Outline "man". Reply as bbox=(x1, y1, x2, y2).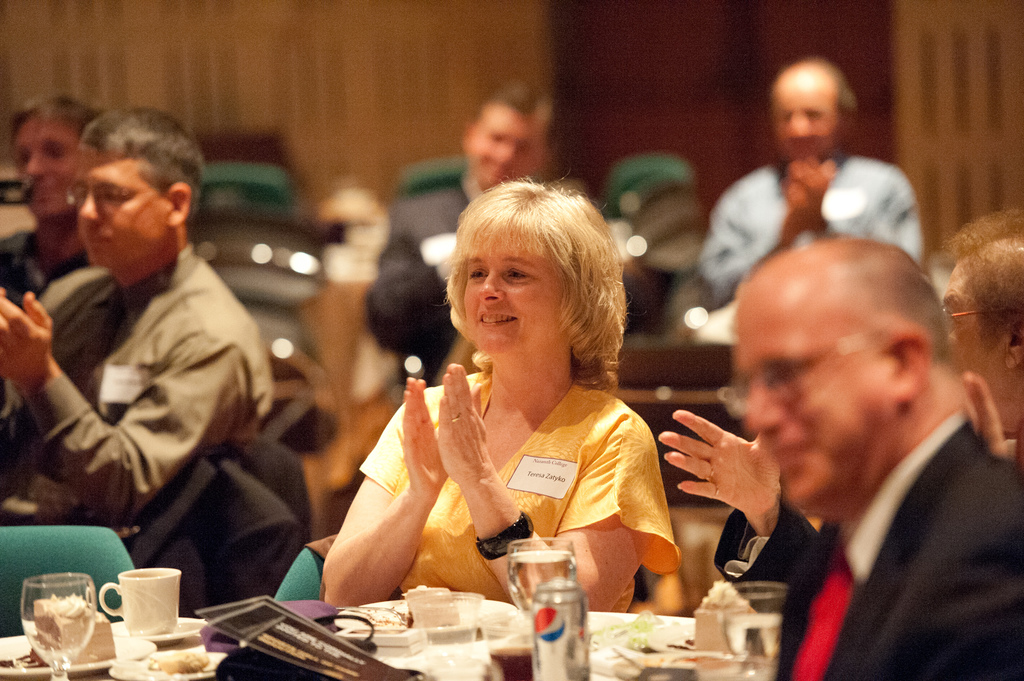
bbox=(721, 239, 1023, 680).
